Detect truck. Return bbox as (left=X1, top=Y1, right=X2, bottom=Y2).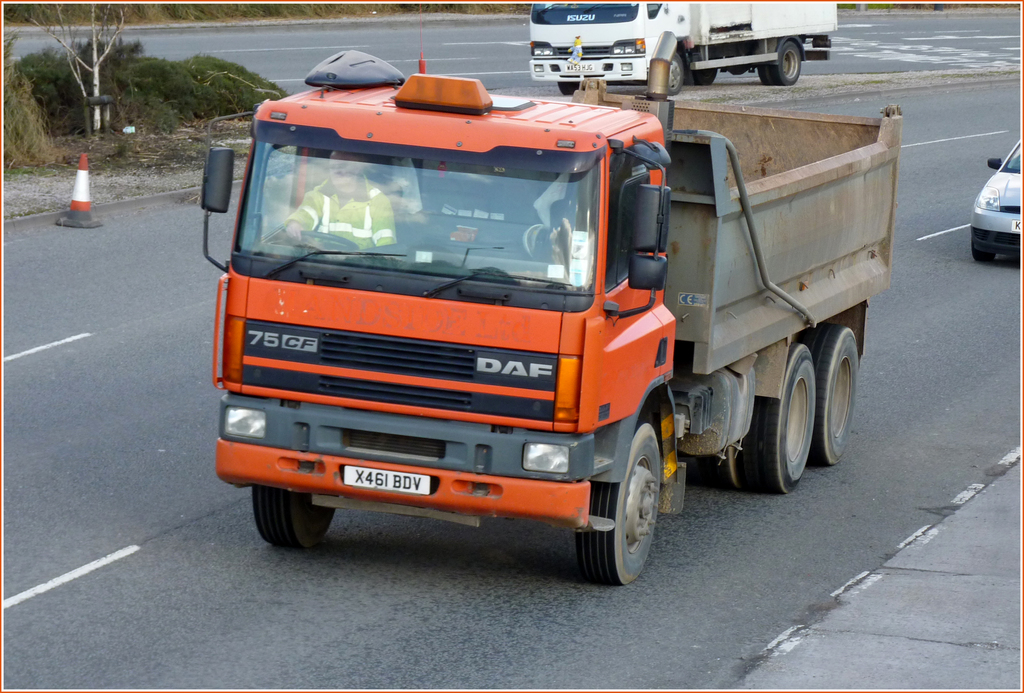
(left=200, top=51, right=906, bottom=595).
